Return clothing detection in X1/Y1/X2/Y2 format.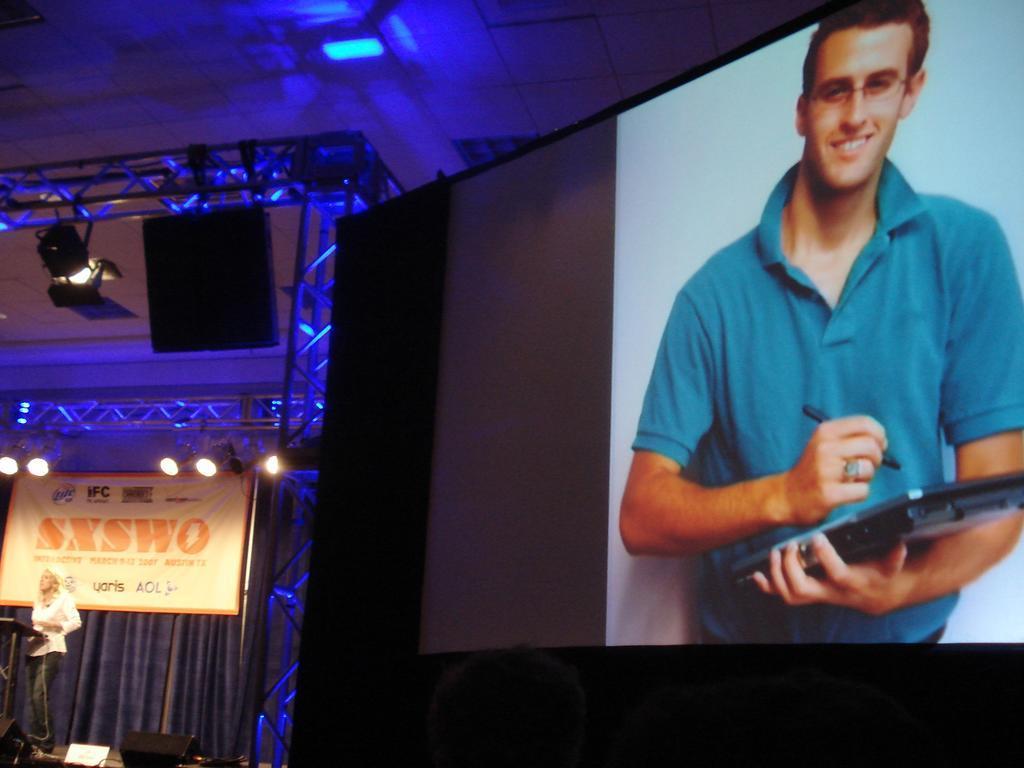
621/151/1023/635.
